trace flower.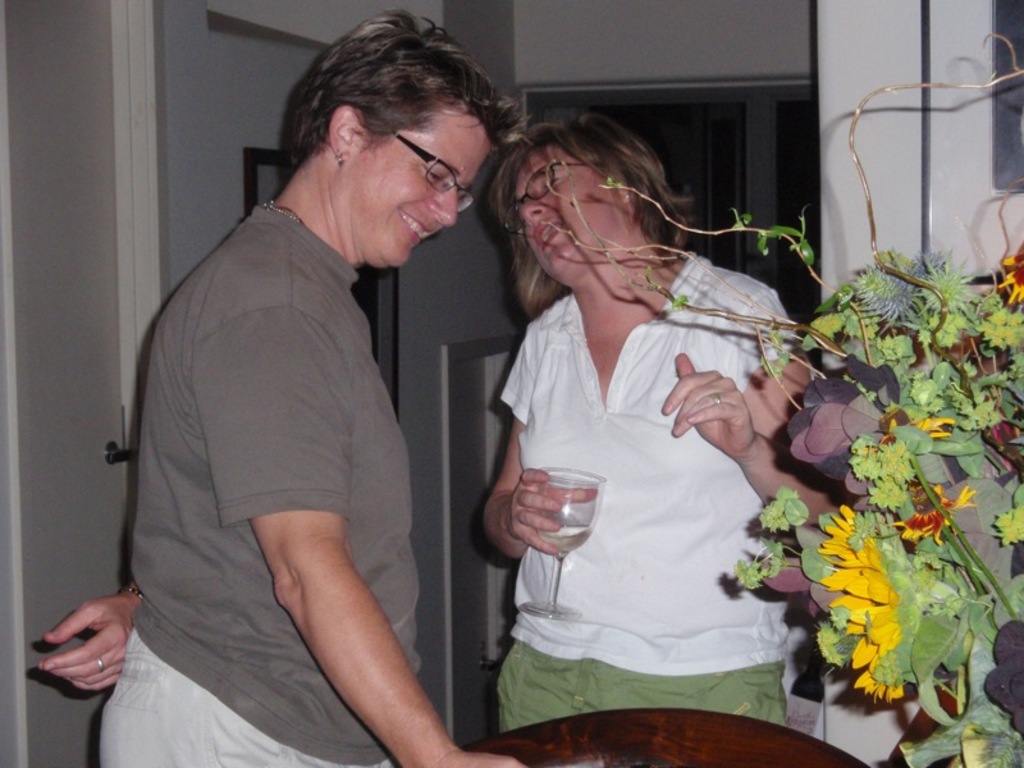
Traced to 997:244:1023:303.
